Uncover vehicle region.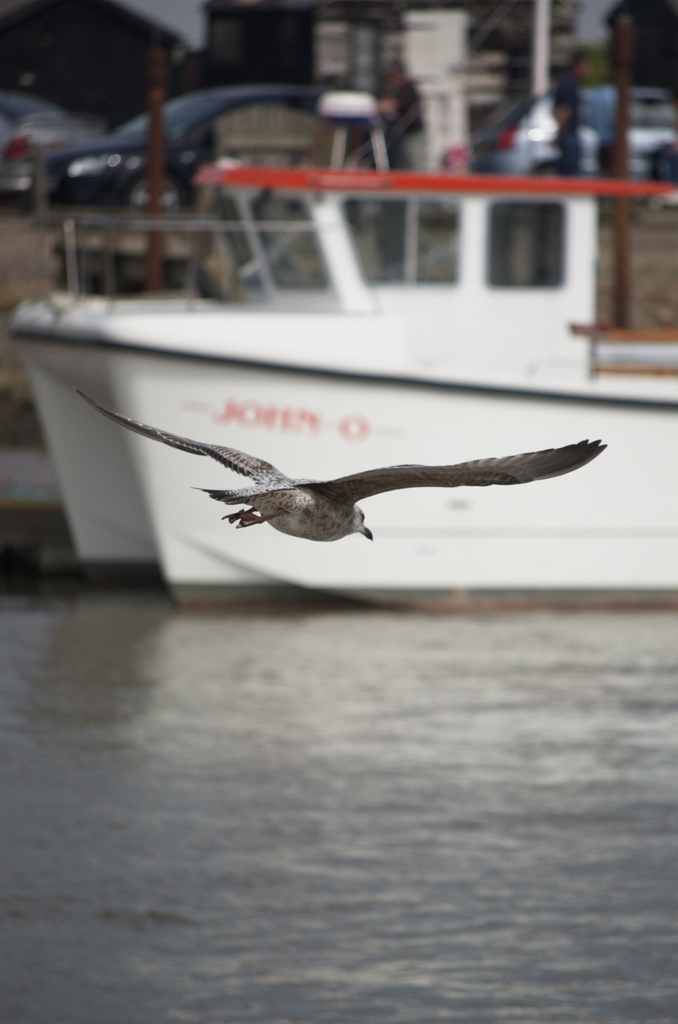
Uncovered: box(467, 79, 675, 182).
